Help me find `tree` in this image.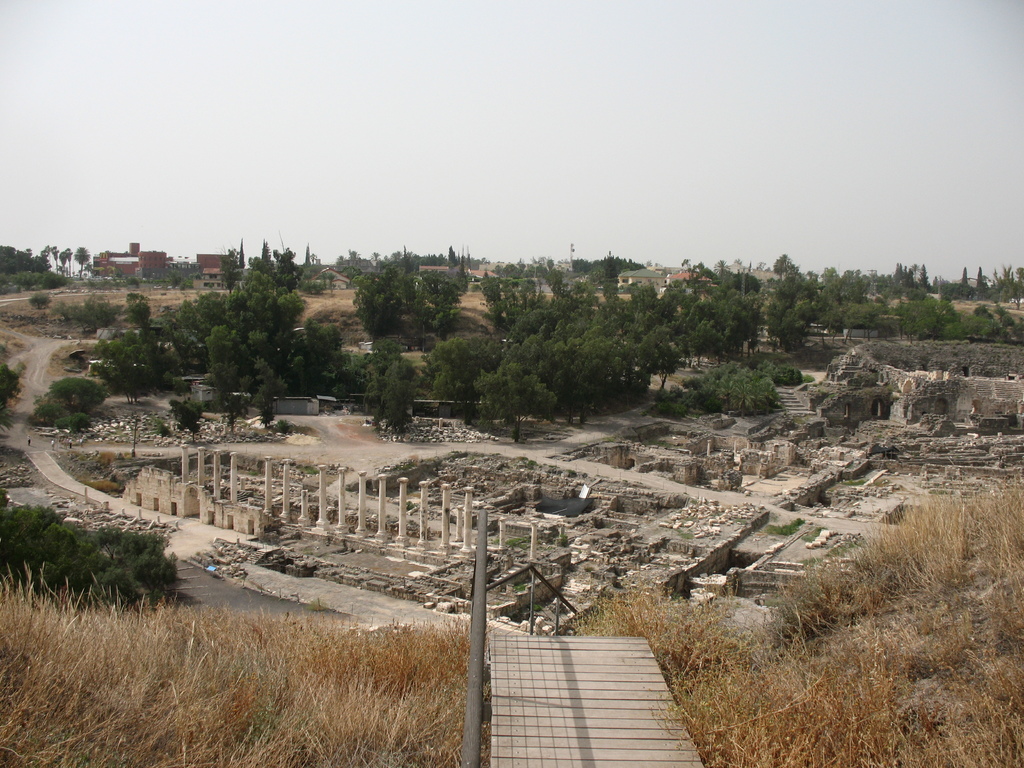
Found it: <box>959,266,973,301</box>.
